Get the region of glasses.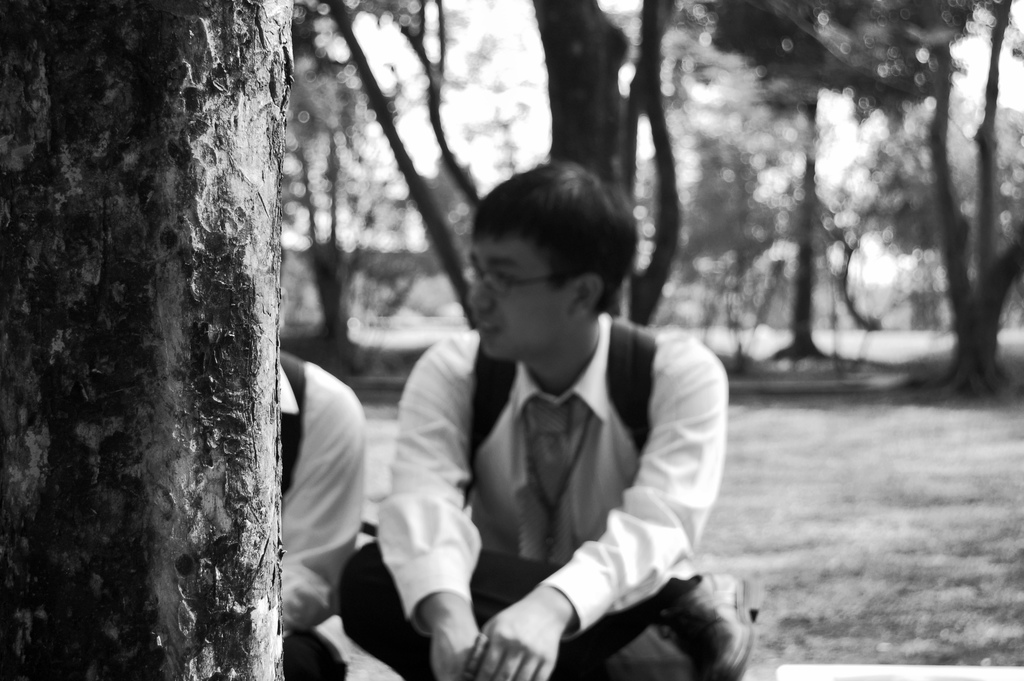
460:259:570:299.
